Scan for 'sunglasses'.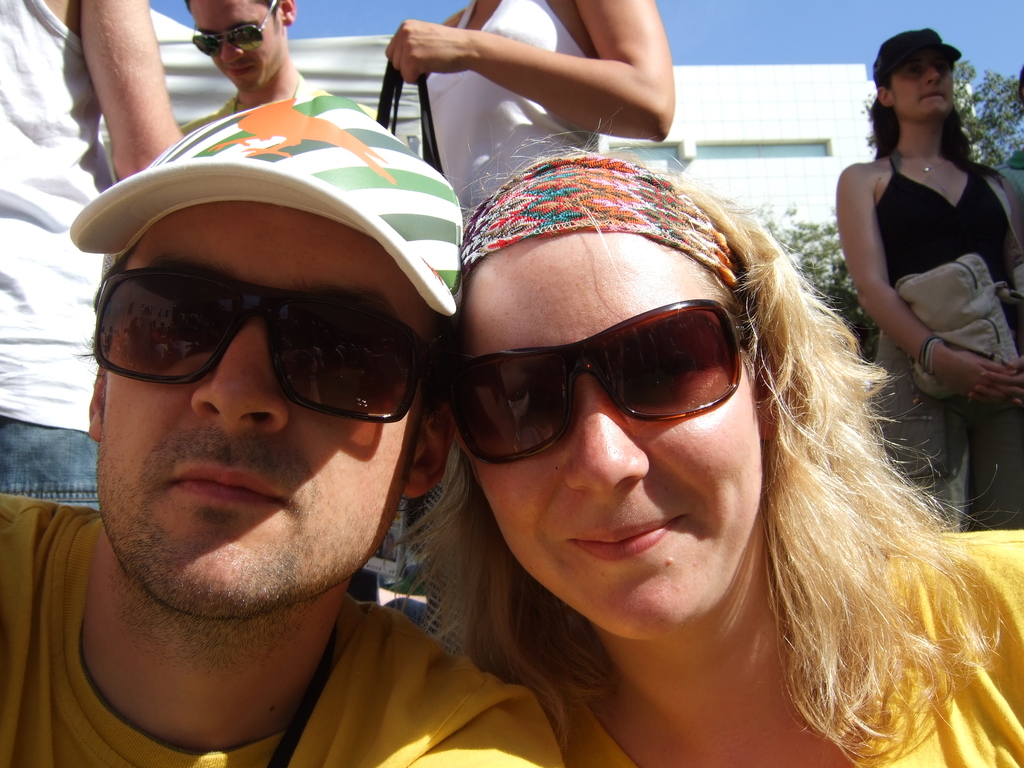
Scan result: 189/3/277/56.
